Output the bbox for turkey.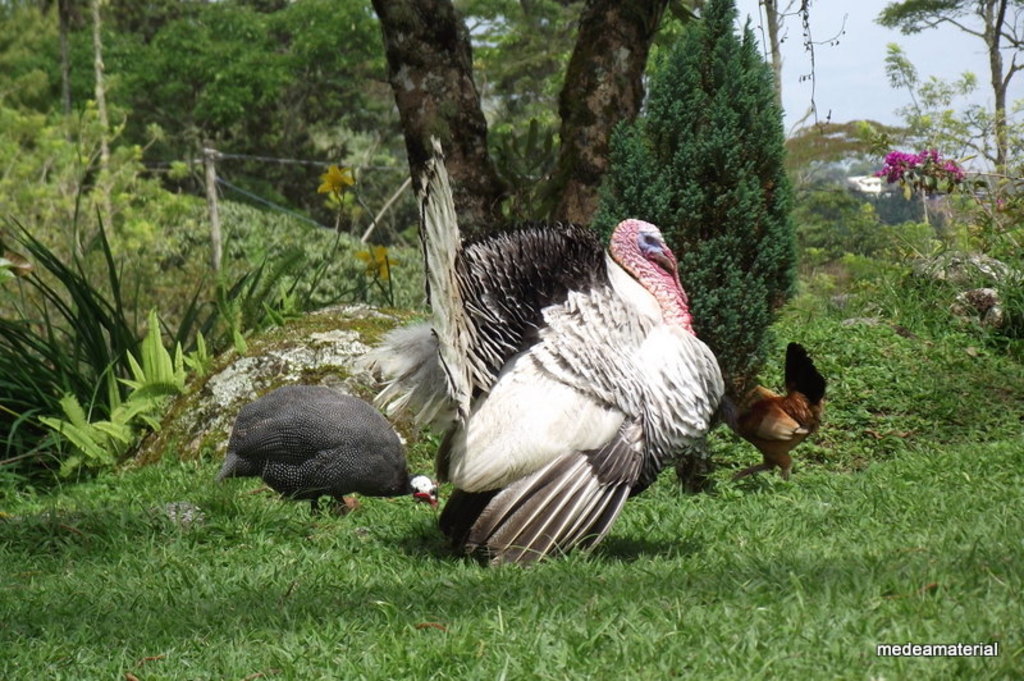
{"left": 347, "top": 134, "right": 723, "bottom": 567}.
